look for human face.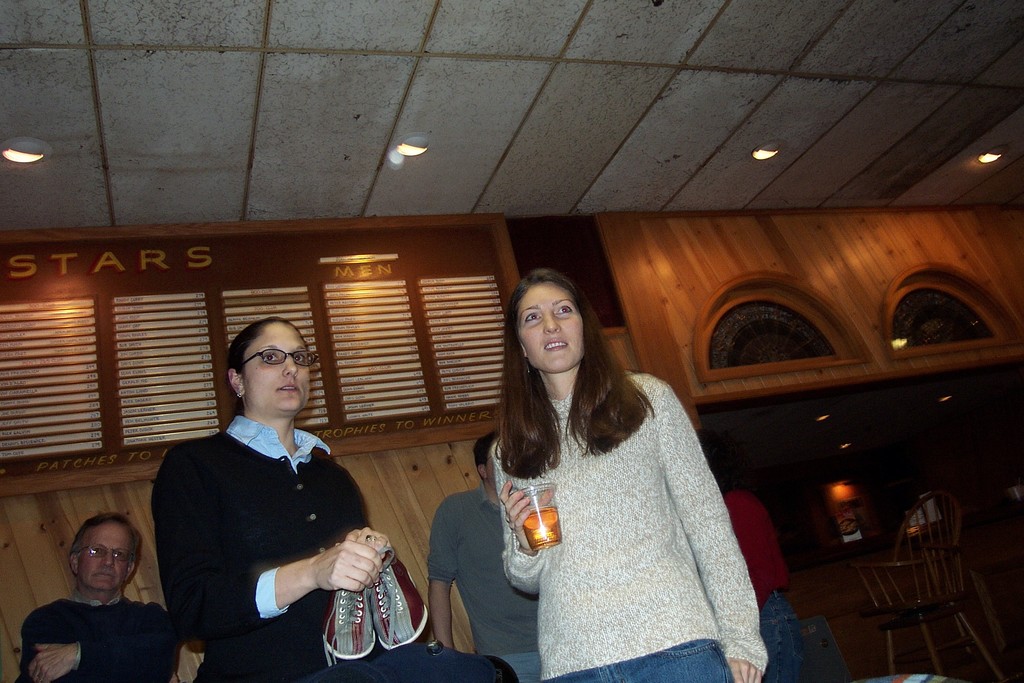
Found: rect(79, 522, 132, 593).
